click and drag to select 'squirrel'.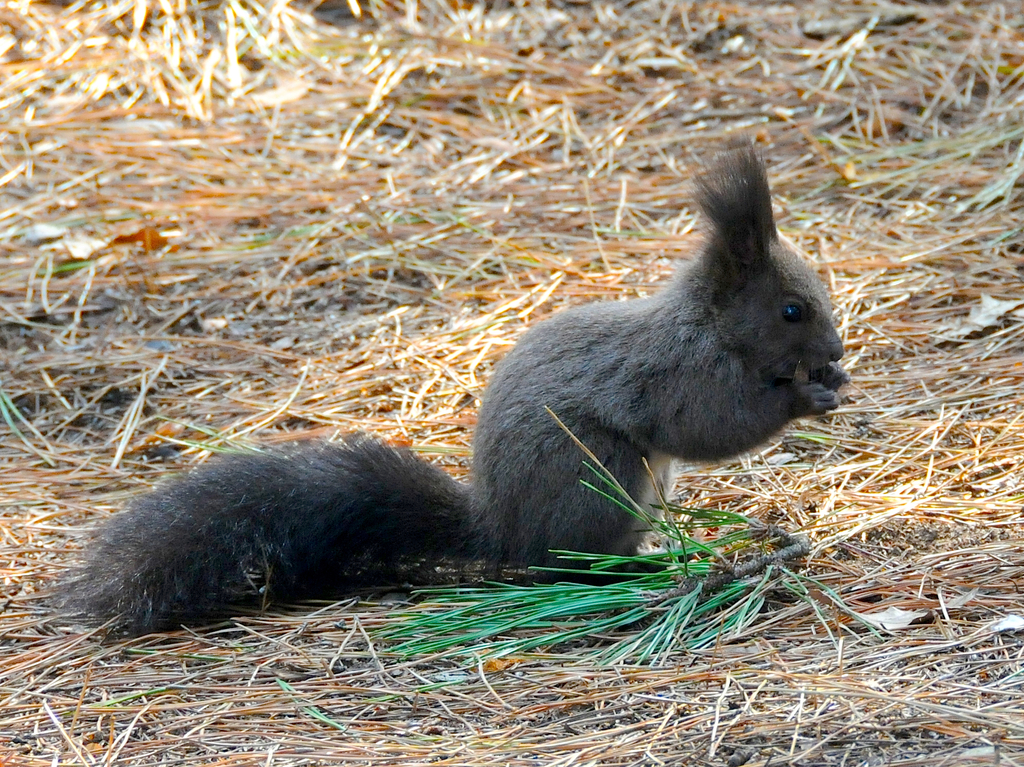
Selection: (left=33, top=140, right=849, bottom=642).
